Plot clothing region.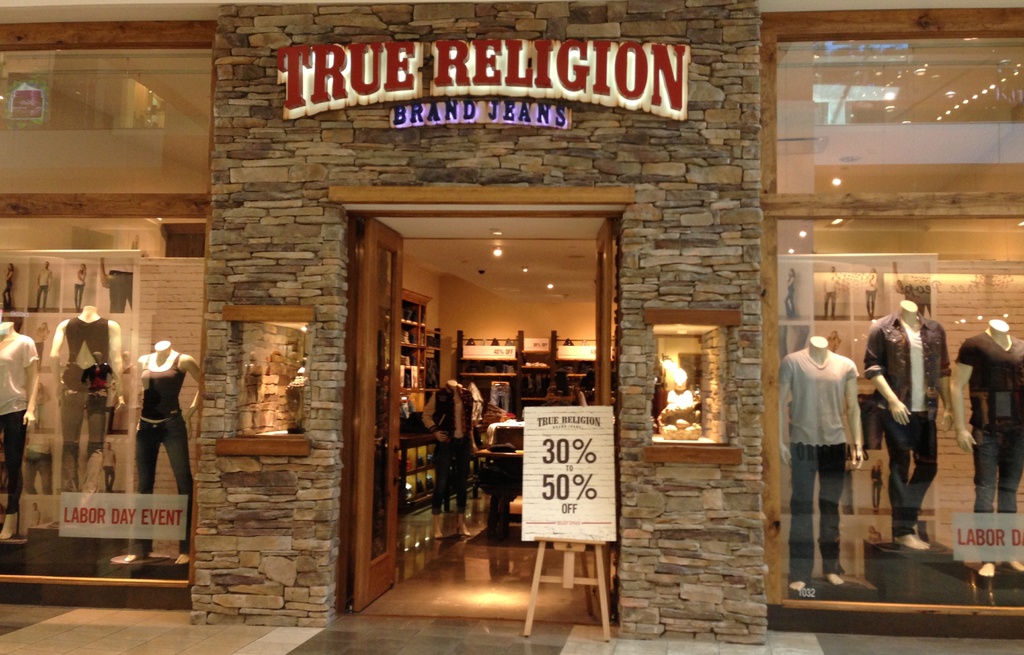
Plotted at (x1=0, y1=328, x2=43, y2=519).
